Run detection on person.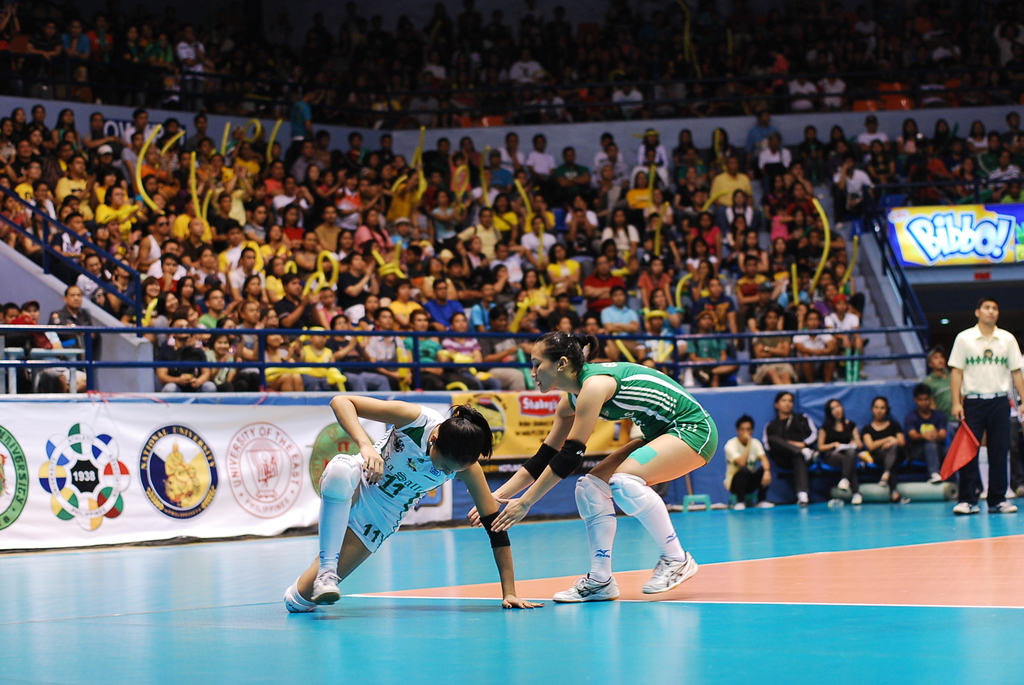
Result: bbox(827, 125, 848, 166).
